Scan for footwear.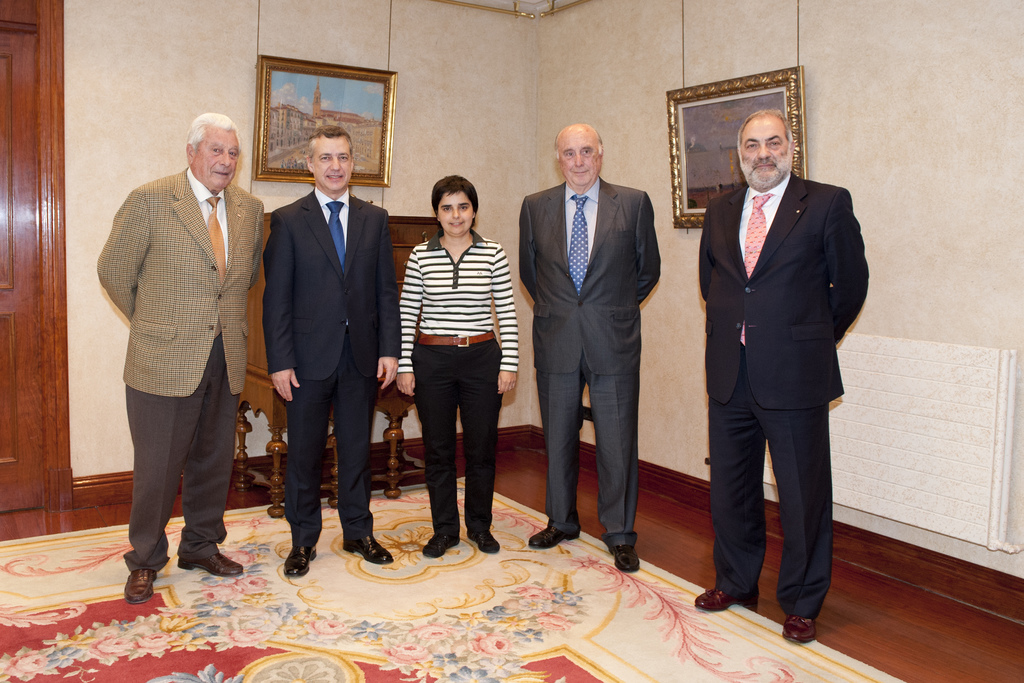
Scan result: crop(527, 528, 578, 548).
